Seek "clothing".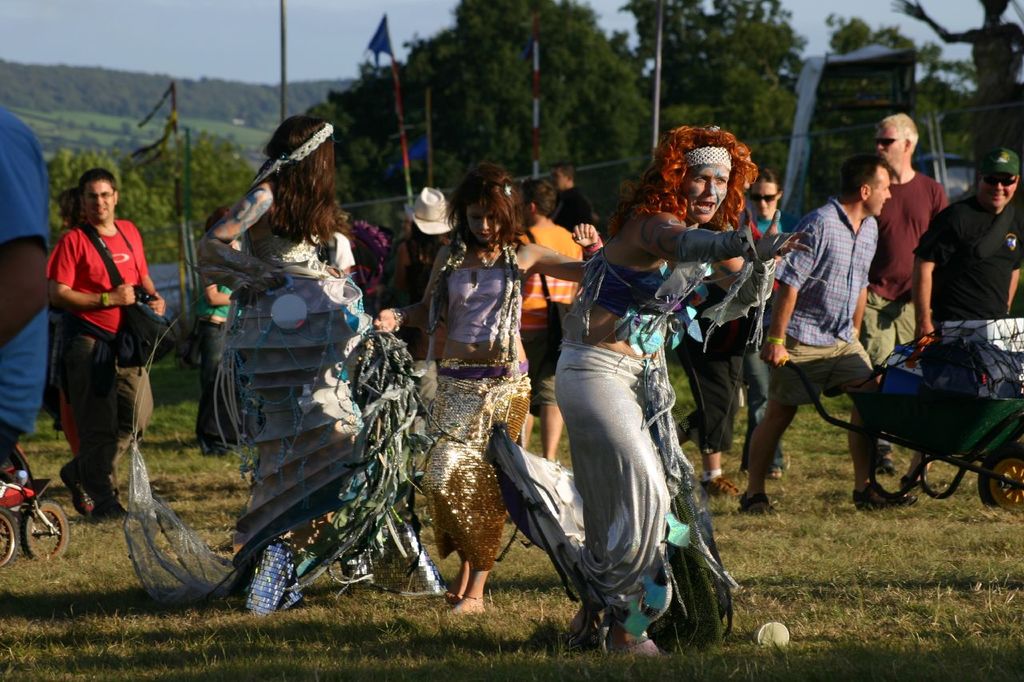
<bbox>442, 269, 526, 333</bbox>.
